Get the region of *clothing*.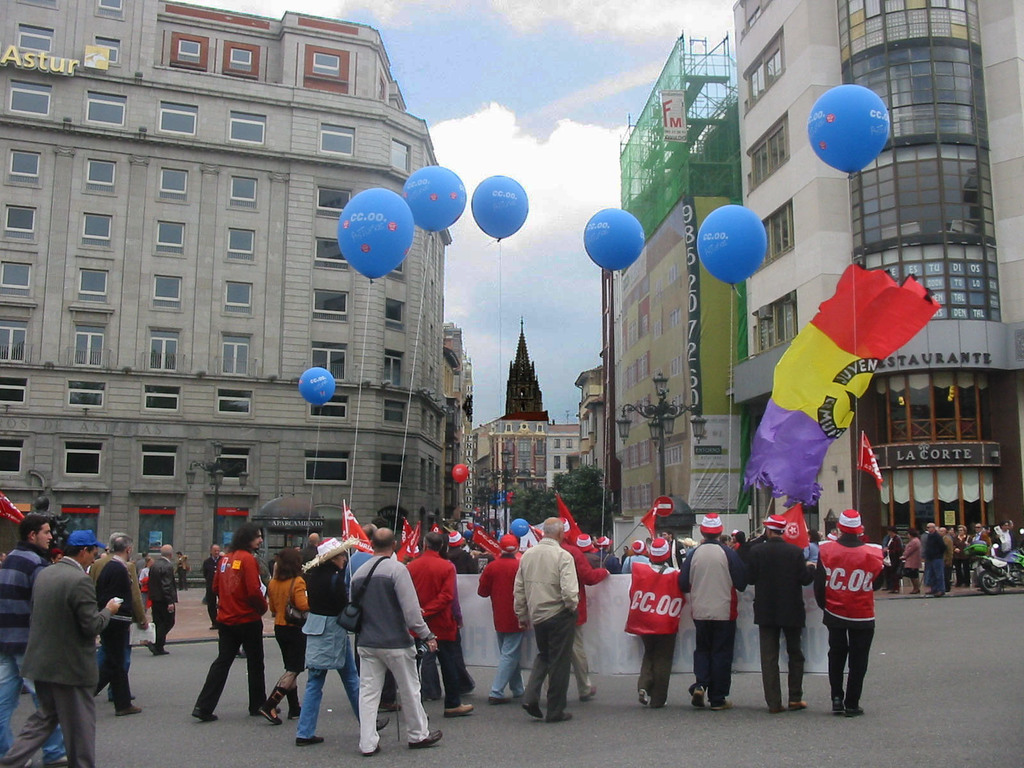
BBox(135, 556, 151, 569).
